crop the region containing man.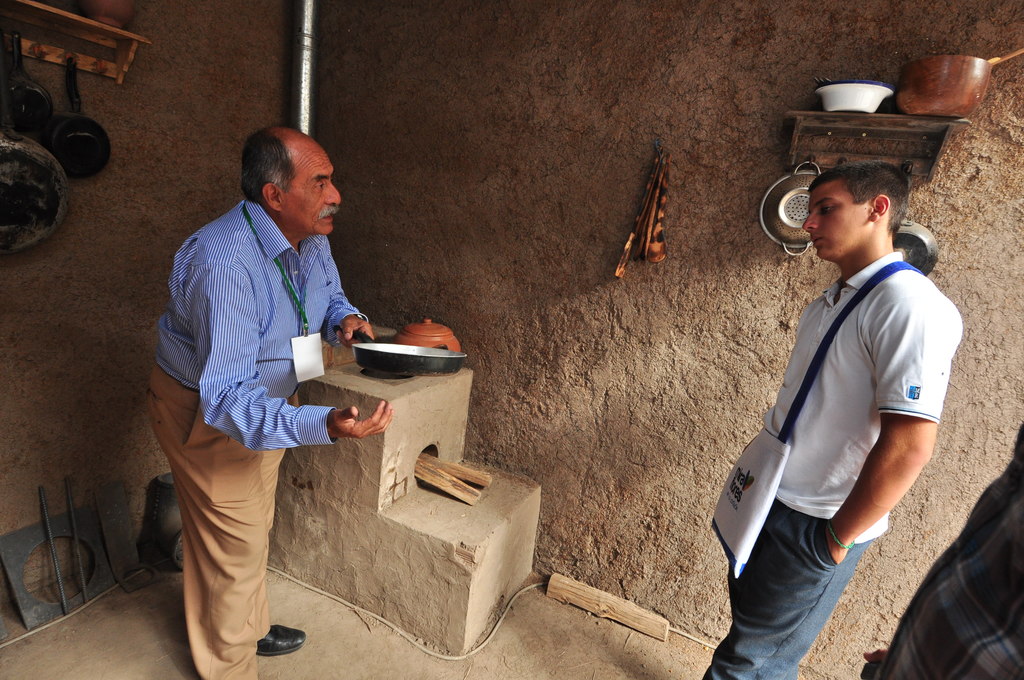
Crop region: <region>861, 421, 1023, 679</region>.
